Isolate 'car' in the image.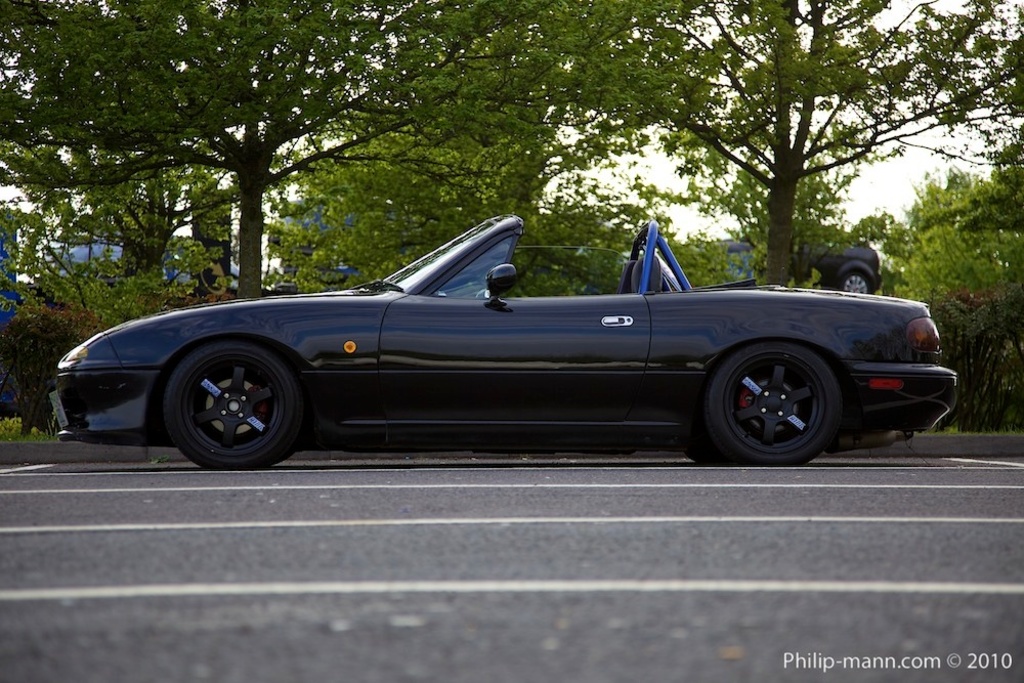
Isolated region: crop(55, 222, 962, 472).
